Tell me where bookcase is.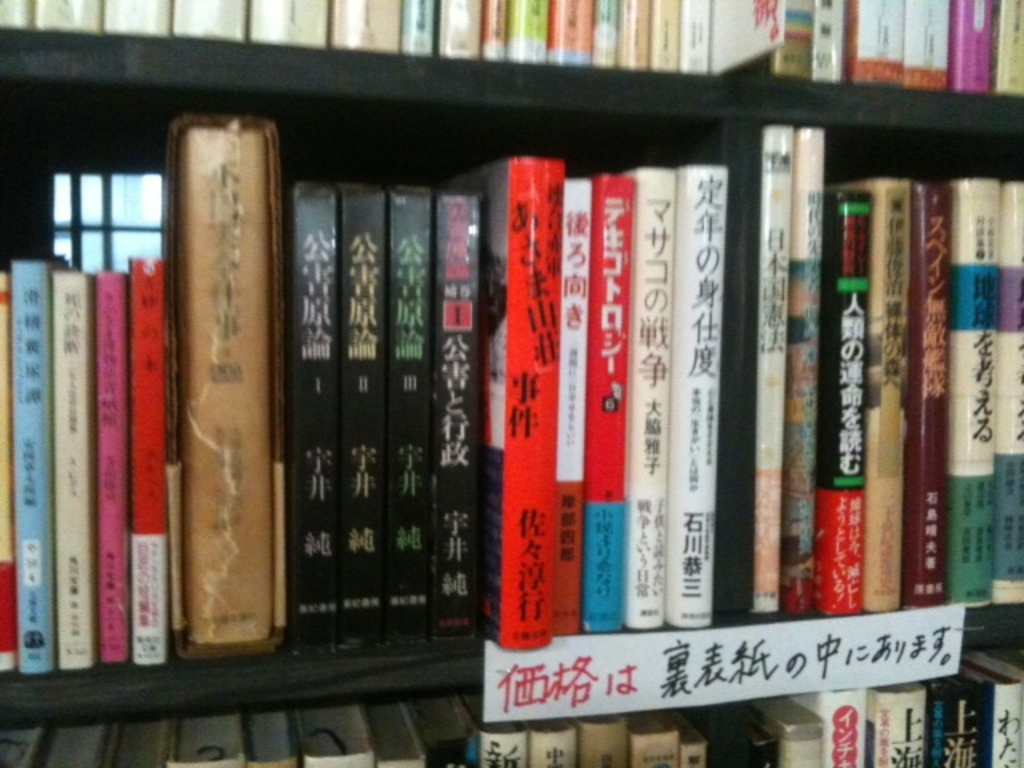
bookcase is at select_region(0, 0, 1022, 766).
